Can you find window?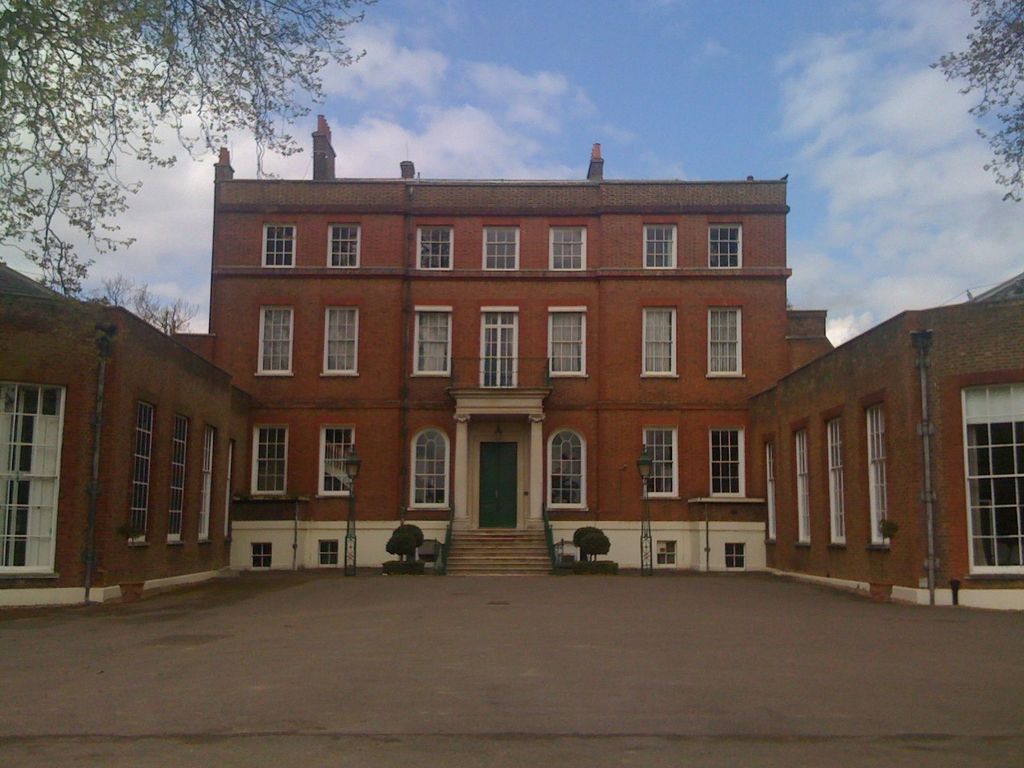
Yes, bounding box: <box>0,377,66,579</box>.
